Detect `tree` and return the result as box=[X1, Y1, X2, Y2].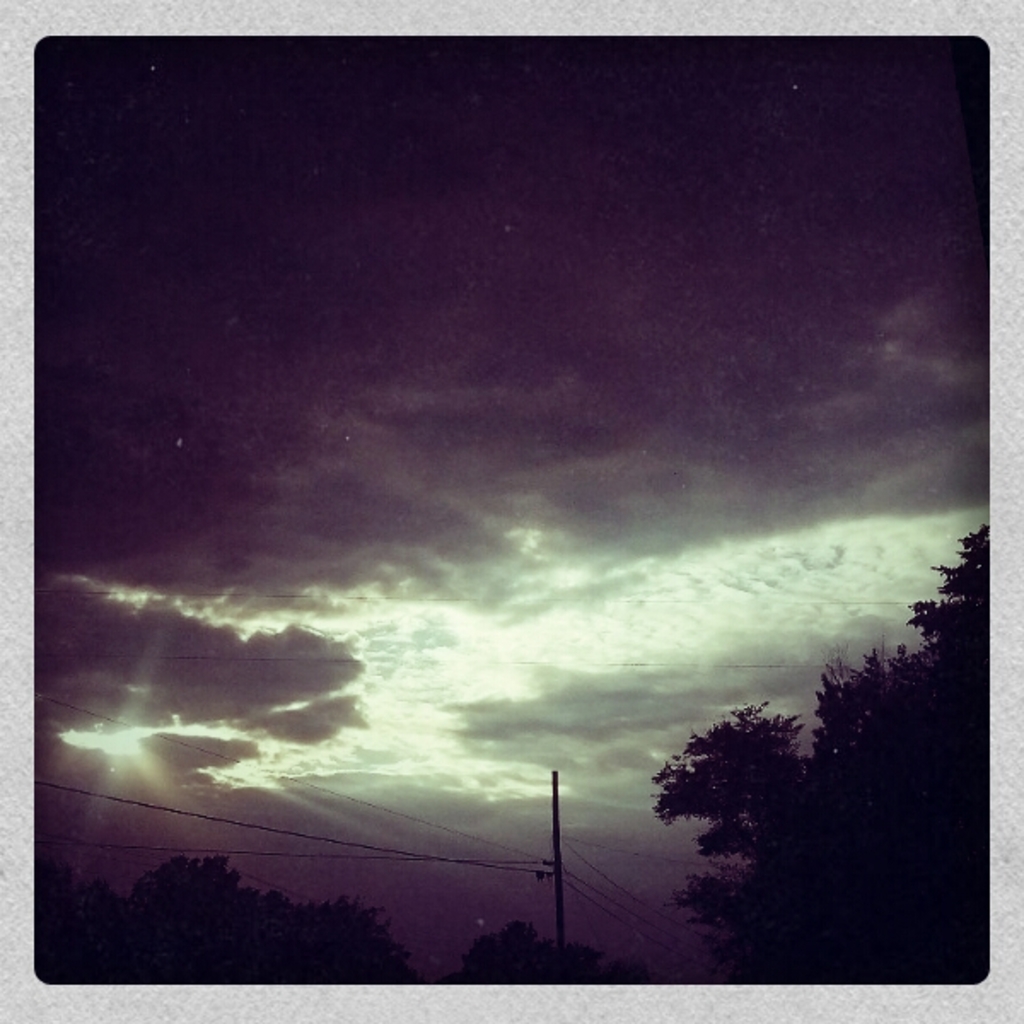
box=[606, 613, 963, 964].
